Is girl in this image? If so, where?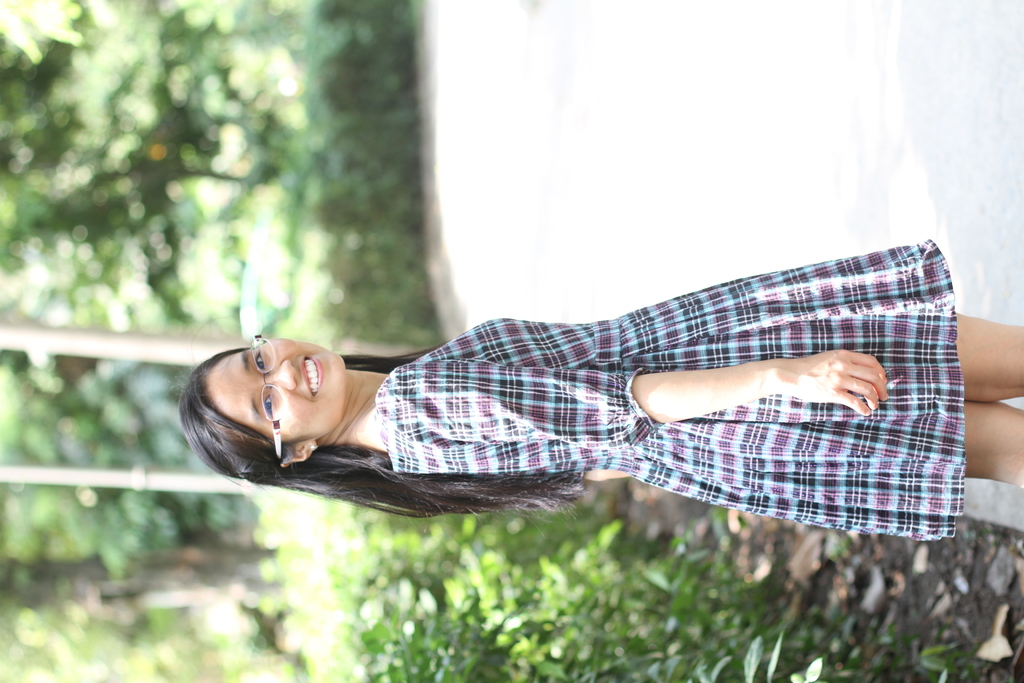
Yes, at (177,235,1023,537).
